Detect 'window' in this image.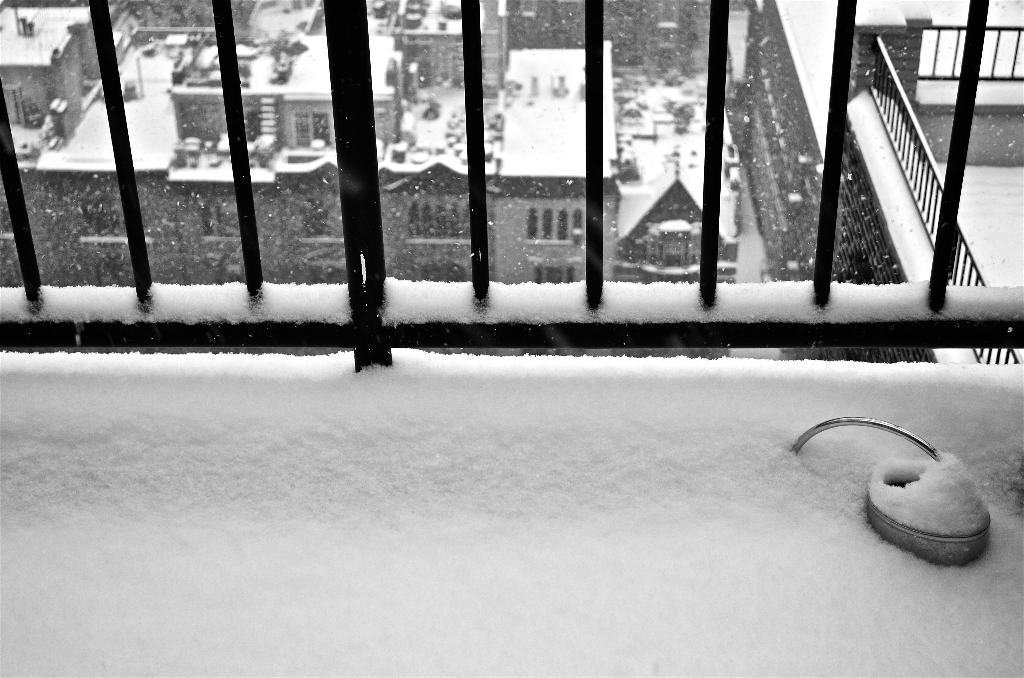
Detection: 305:202:326:237.
